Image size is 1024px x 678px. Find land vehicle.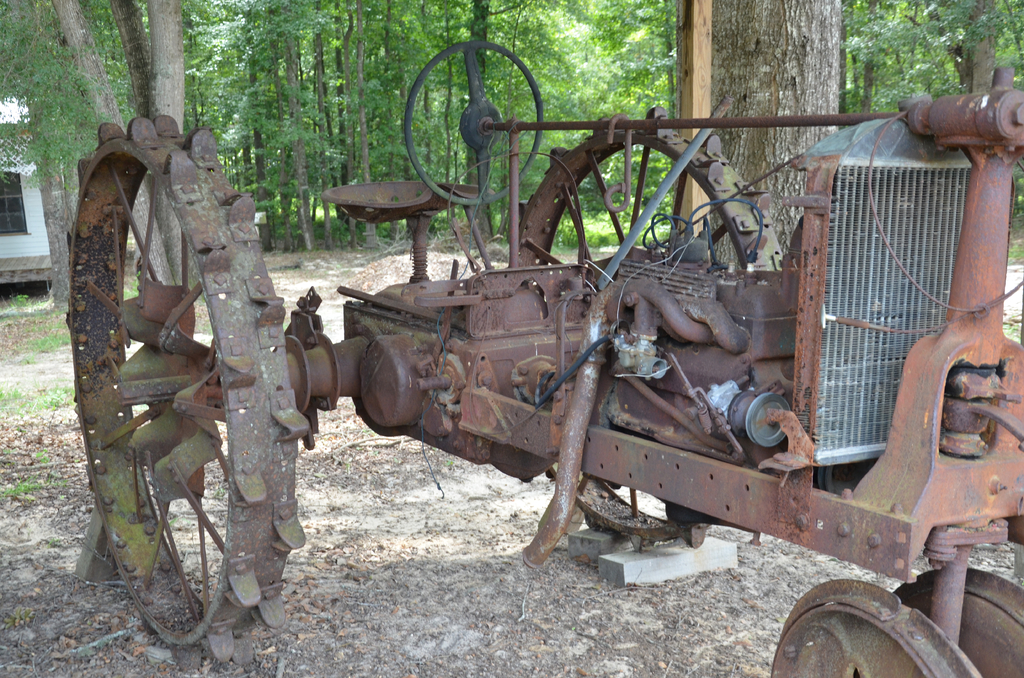
pyautogui.locateOnScreen(65, 35, 1023, 677).
